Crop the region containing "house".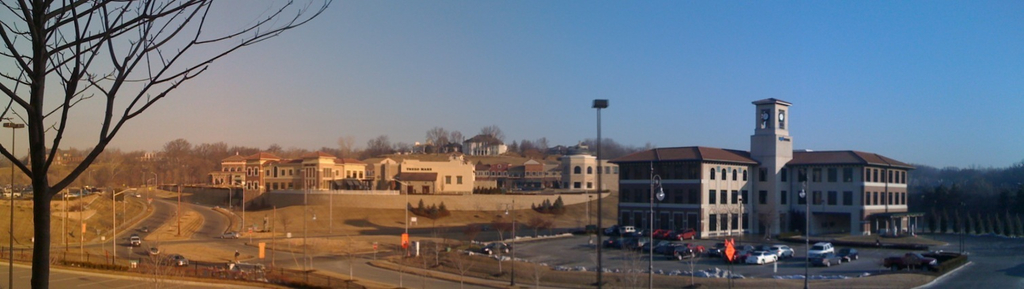
Crop region: bbox=[572, 154, 598, 191].
